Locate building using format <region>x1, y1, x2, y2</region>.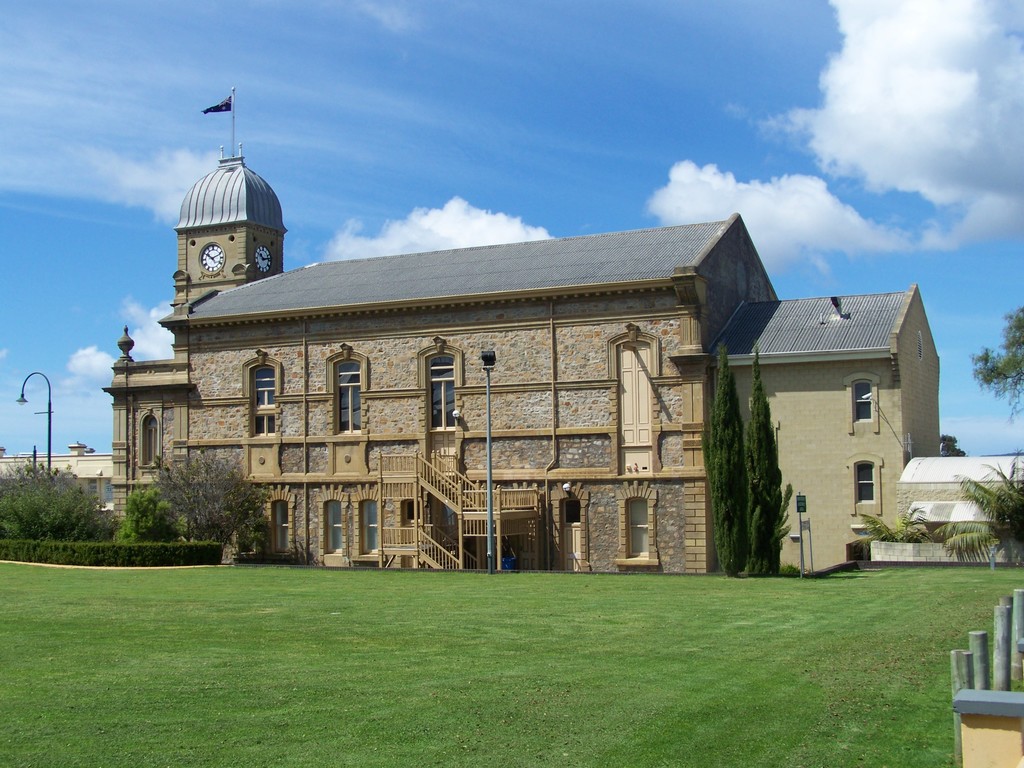
<region>0, 436, 112, 513</region>.
